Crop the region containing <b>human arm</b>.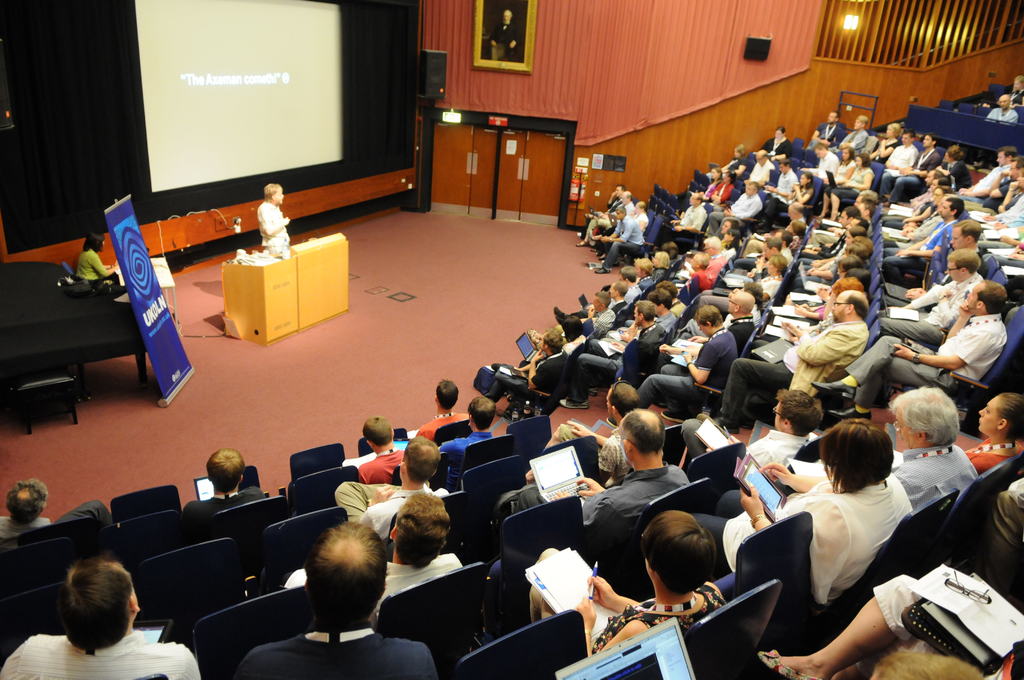
Crop region: {"x1": 892, "y1": 342, "x2": 991, "y2": 373}.
